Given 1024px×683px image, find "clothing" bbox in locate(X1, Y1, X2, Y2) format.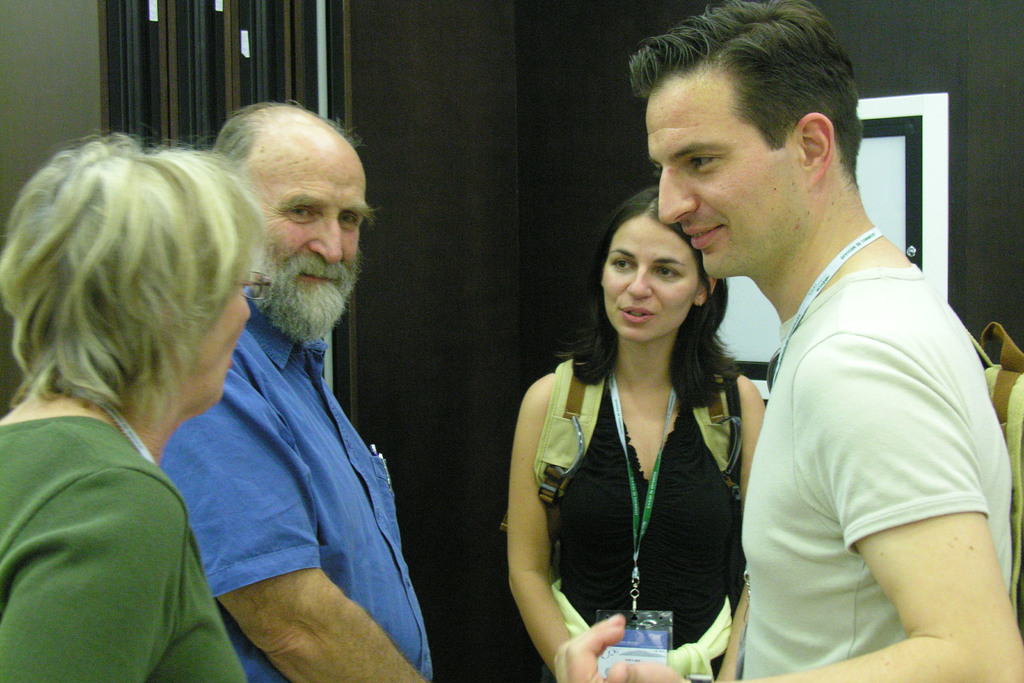
locate(700, 165, 1000, 670).
